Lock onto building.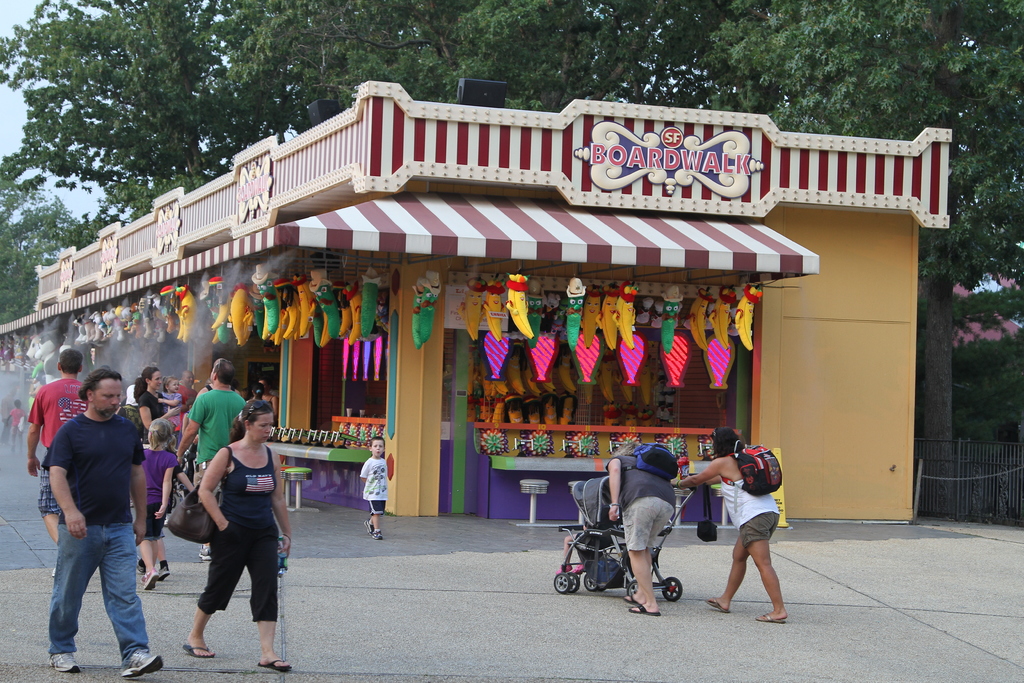
Locked: bbox(0, 78, 952, 518).
